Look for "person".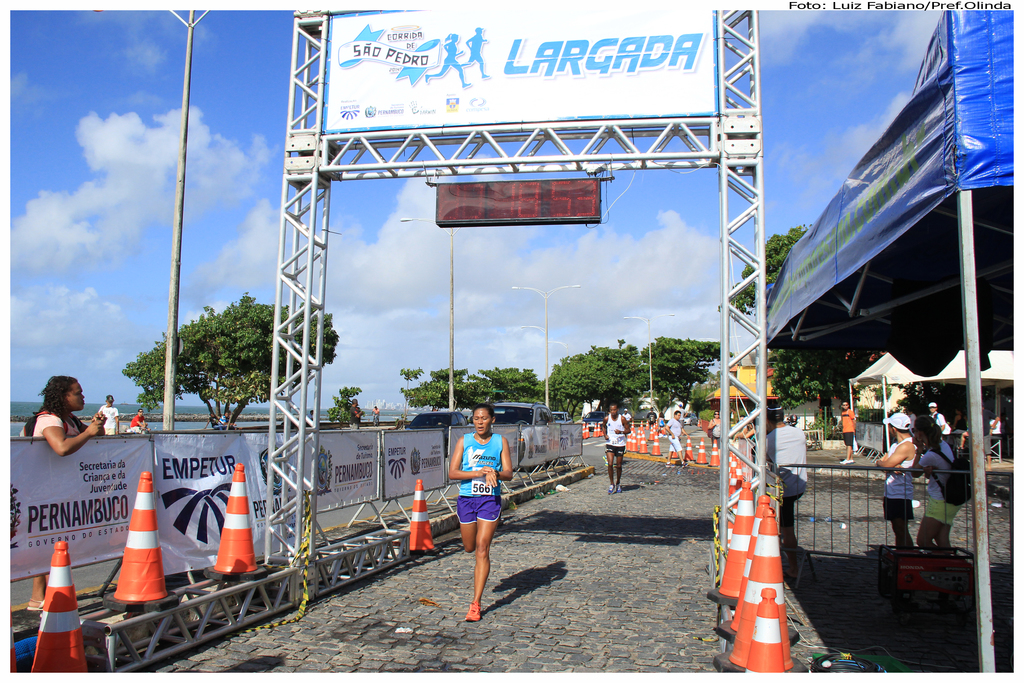
Found: (left=598, top=402, right=630, bottom=502).
